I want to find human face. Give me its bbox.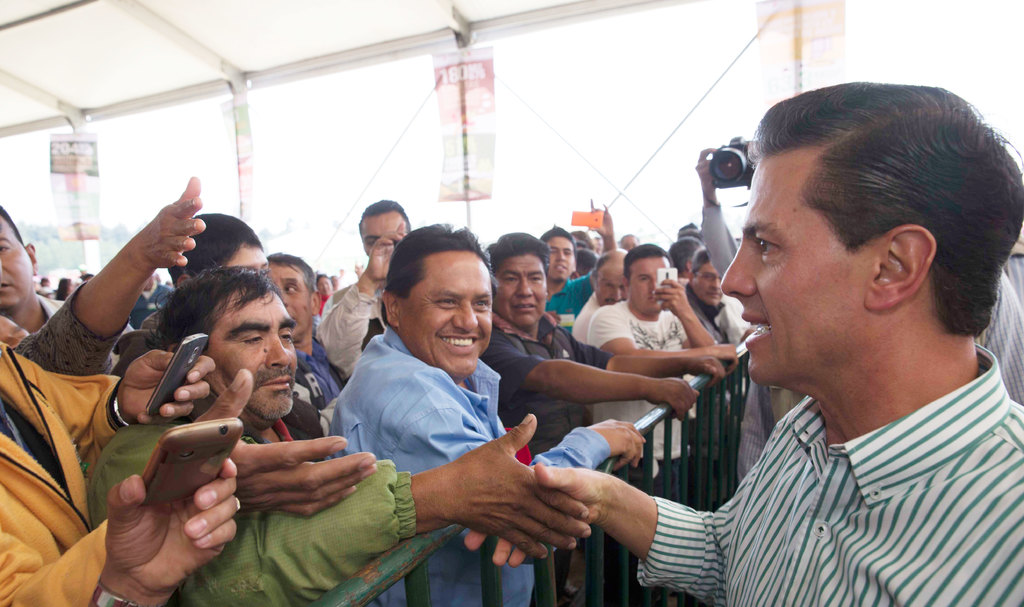
{"x1": 628, "y1": 263, "x2": 669, "y2": 317}.
